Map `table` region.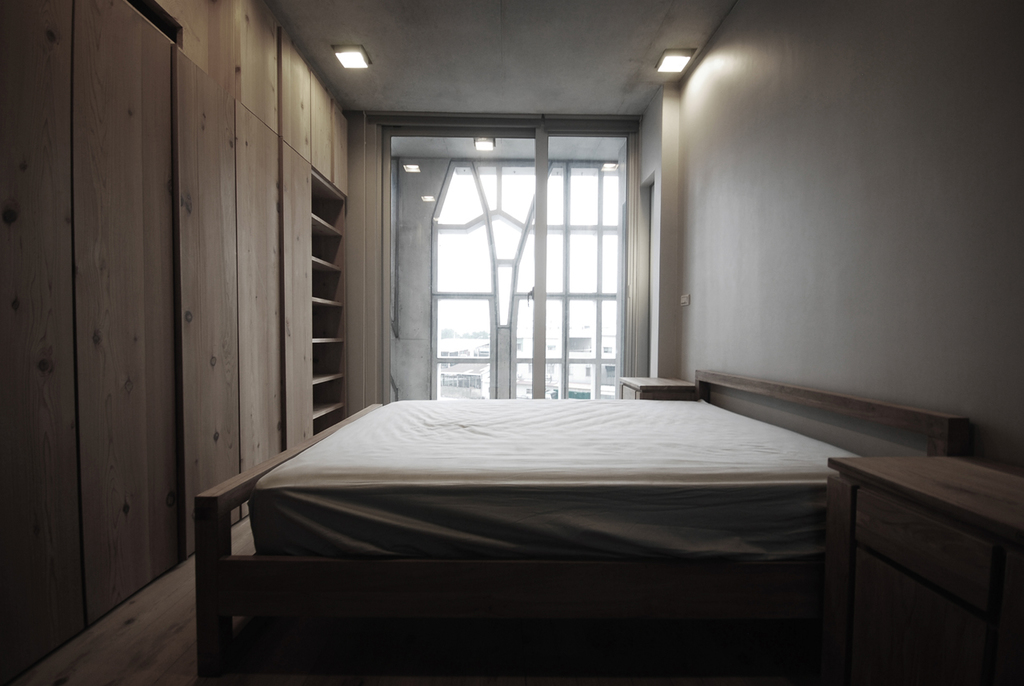
Mapped to 615, 371, 693, 399.
